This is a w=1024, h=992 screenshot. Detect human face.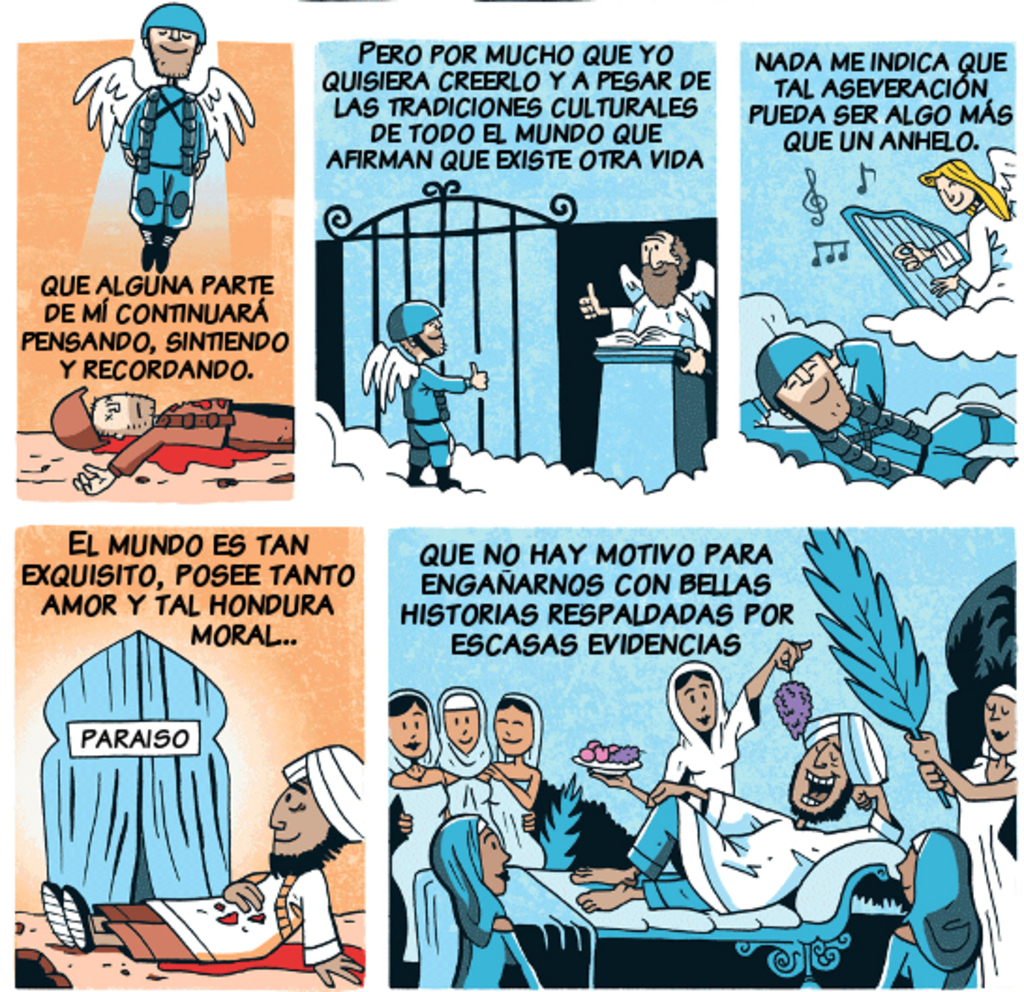
(x1=444, y1=696, x2=486, y2=752).
